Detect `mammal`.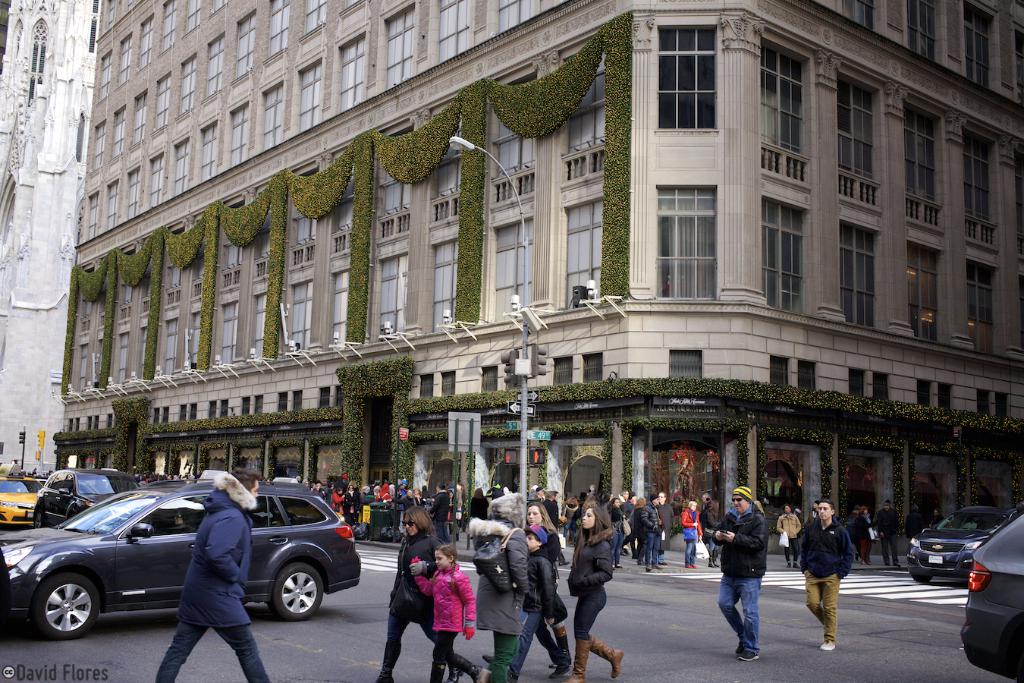
Detected at x1=932 y1=510 x2=944 y2=525.
